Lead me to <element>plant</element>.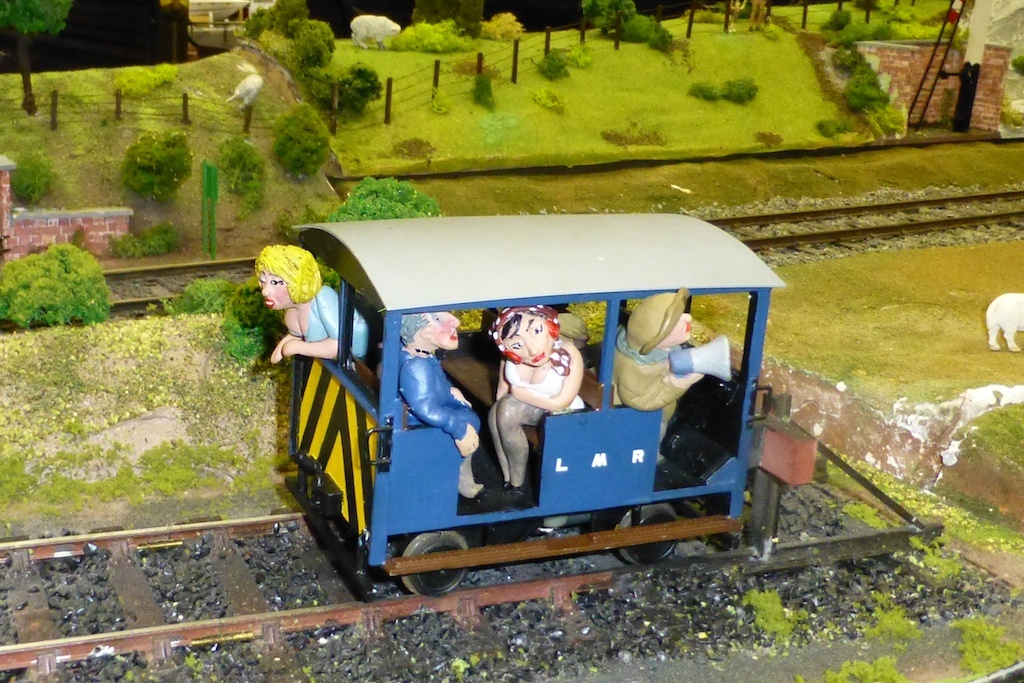
Lead to left=472, top=74, right=506, bottom=107.
